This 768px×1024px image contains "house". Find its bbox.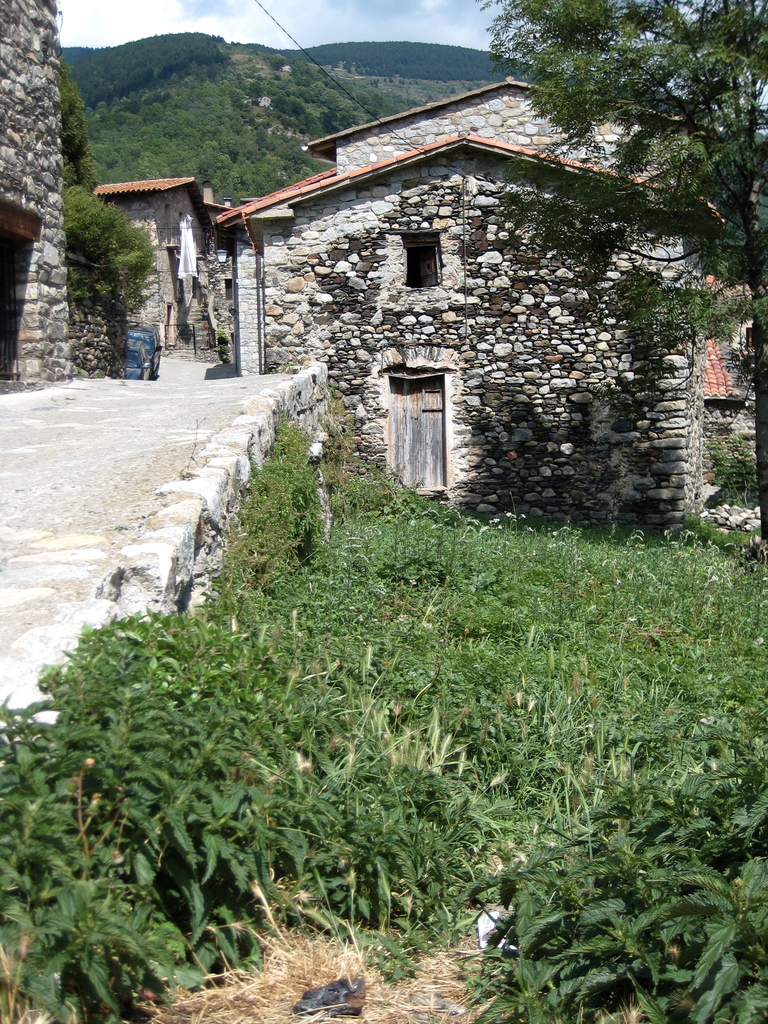
l=0, t=0, r=86, b=400.
